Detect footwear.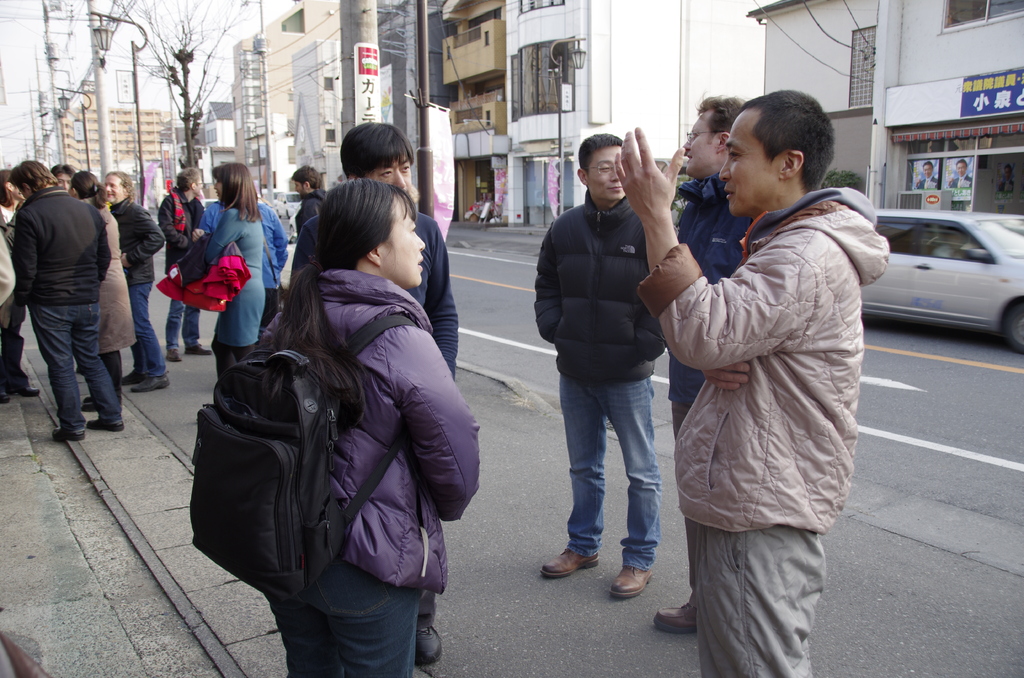
Detected at [653,601,697,636].
